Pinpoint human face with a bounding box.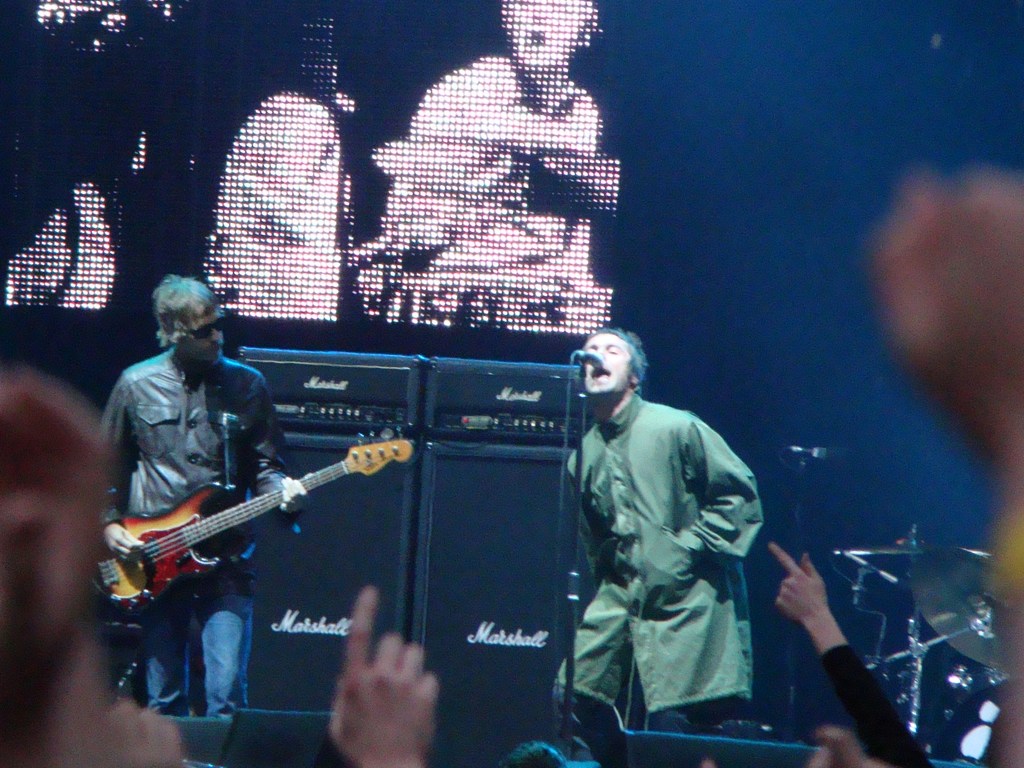
582:335:625:400.
